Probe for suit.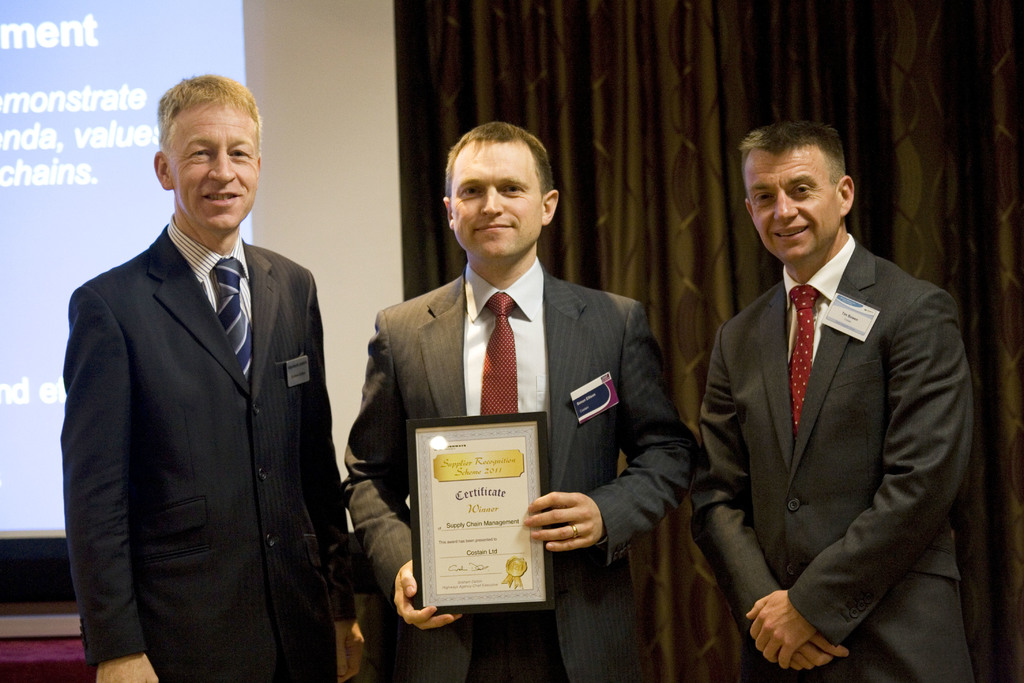
Probe result: BBox(338, 263, 692, 682).
